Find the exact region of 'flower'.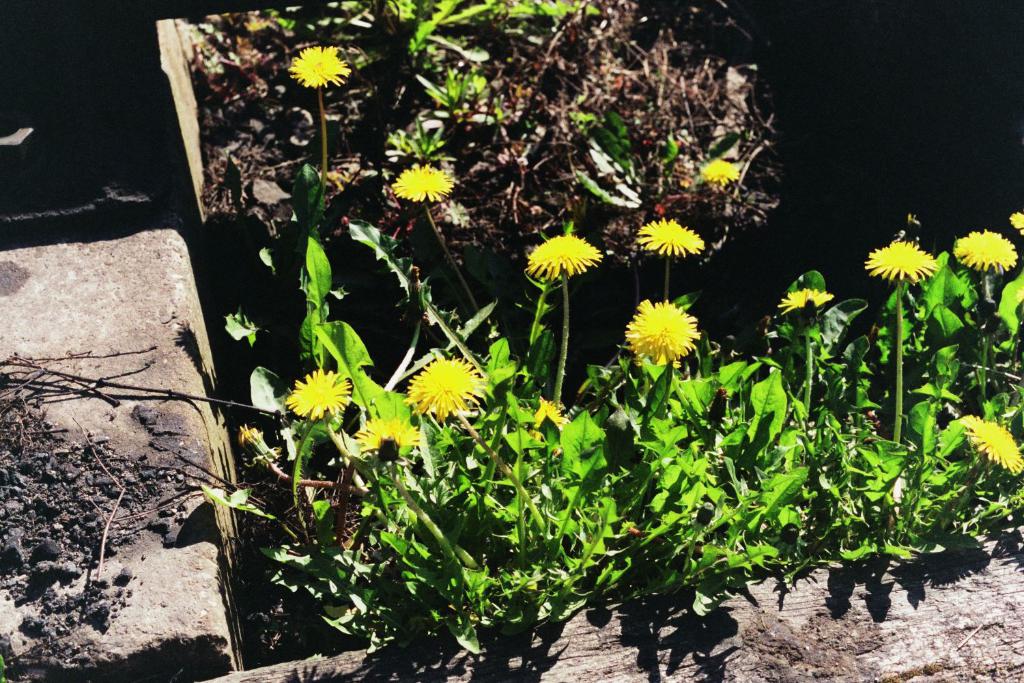
Exact region: box(862, 236, 935, 279).
